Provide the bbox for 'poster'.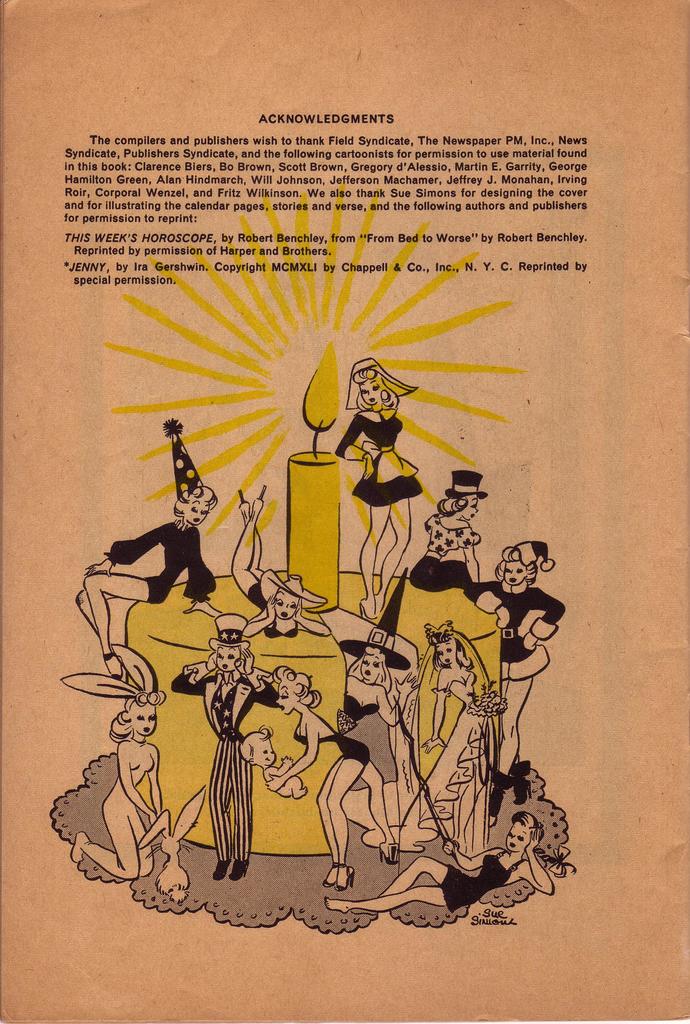
detection(0, 0, 687, 1023).
